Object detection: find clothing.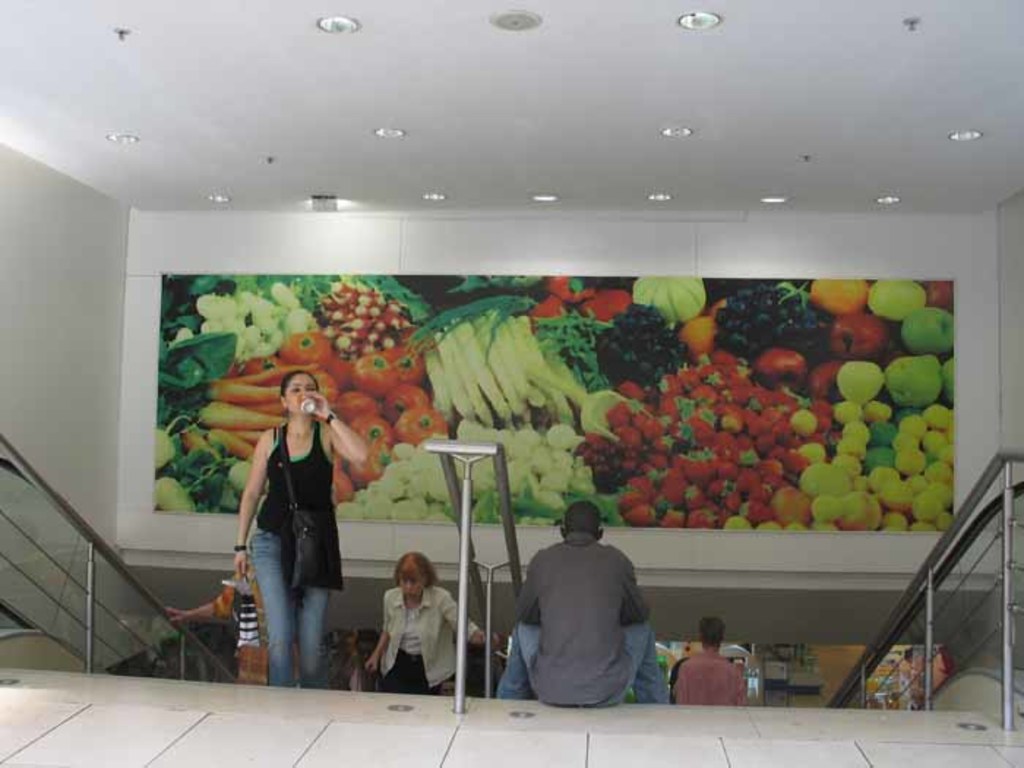
(247,418,336,683).
